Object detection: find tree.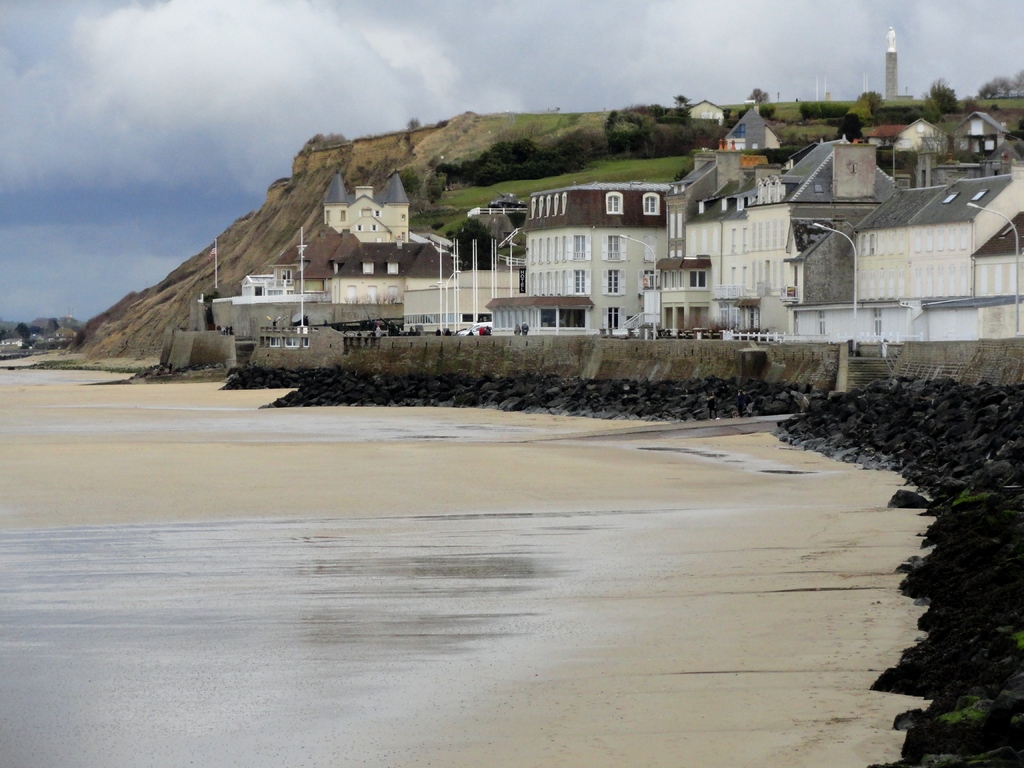
(left=643, top=120, right=694, bottom=161).
